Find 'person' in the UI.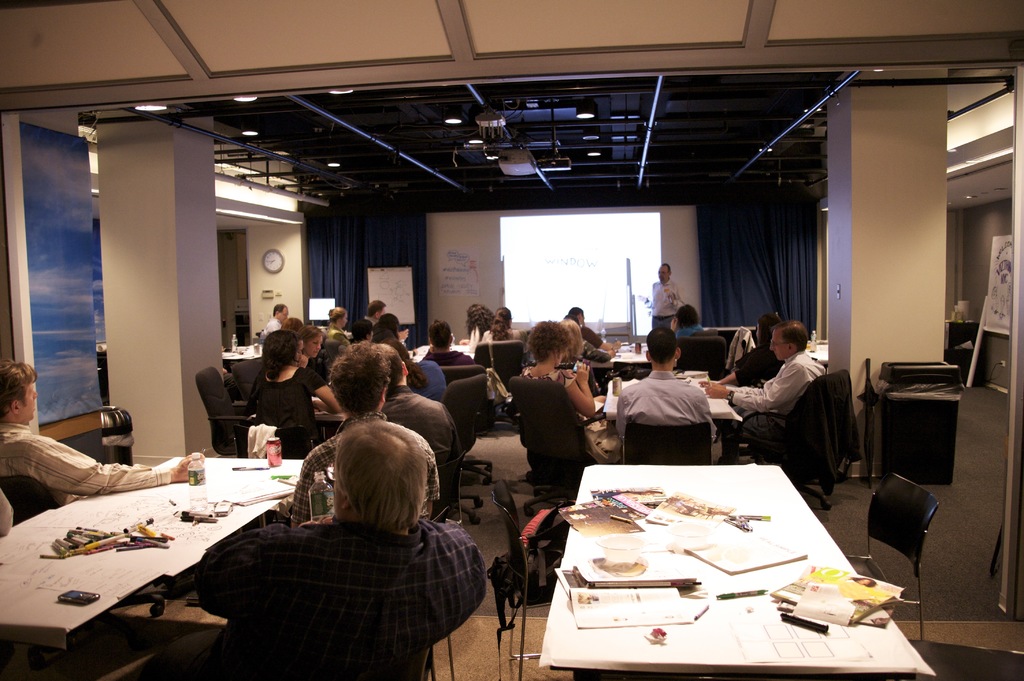
UI element at locate(569, 305, 627, 350).
